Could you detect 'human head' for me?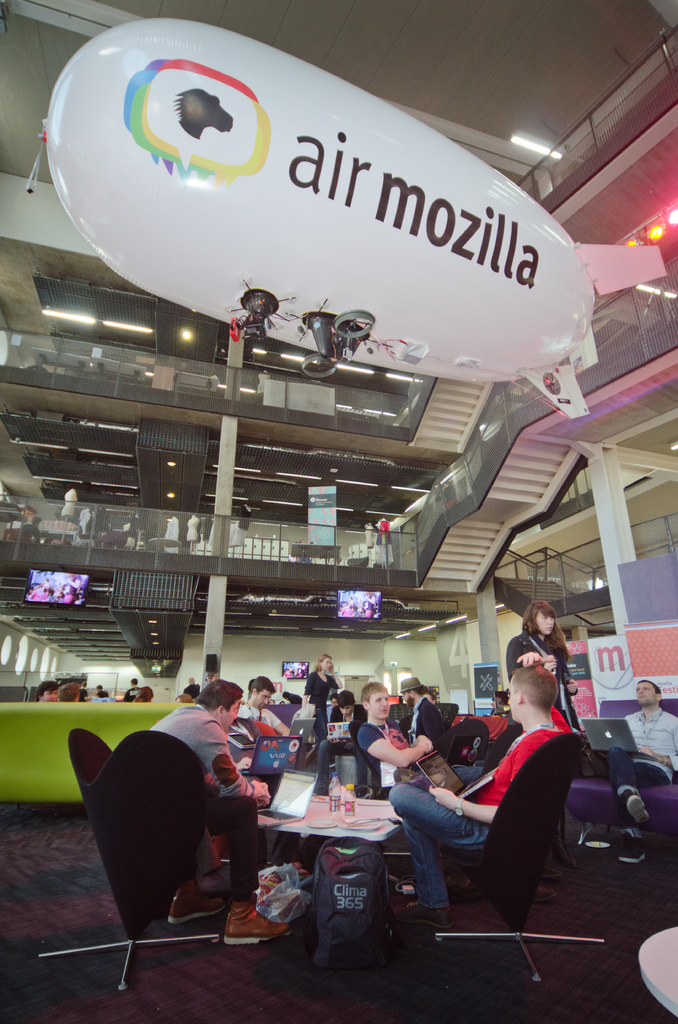
Detection result: 536/600/554/637.
